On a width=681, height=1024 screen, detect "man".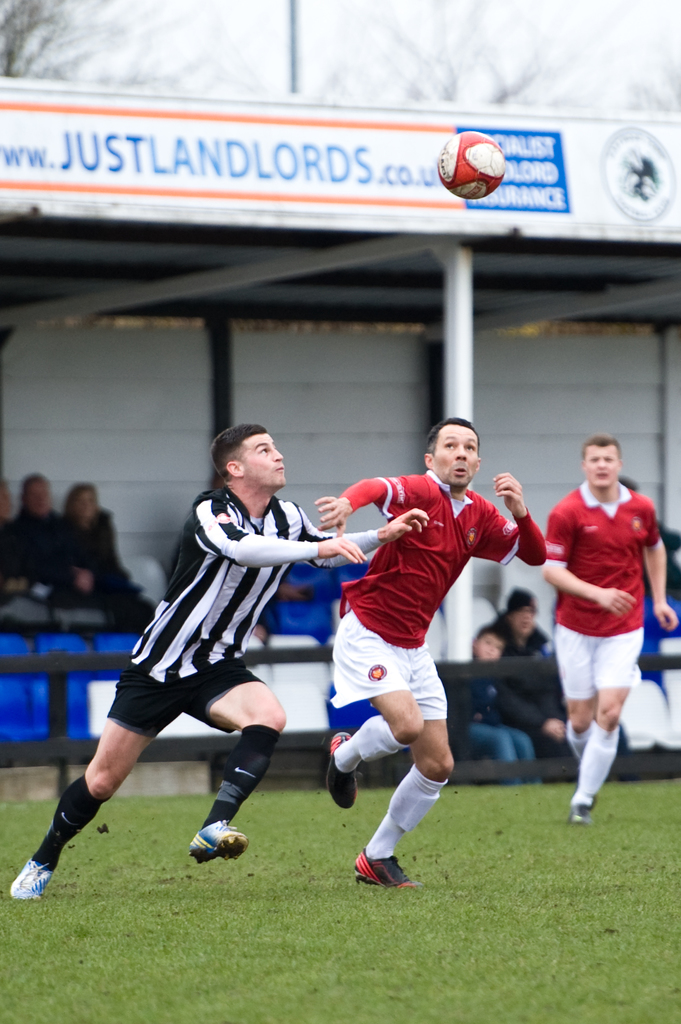
BBox(516, 417, 678, 827).
